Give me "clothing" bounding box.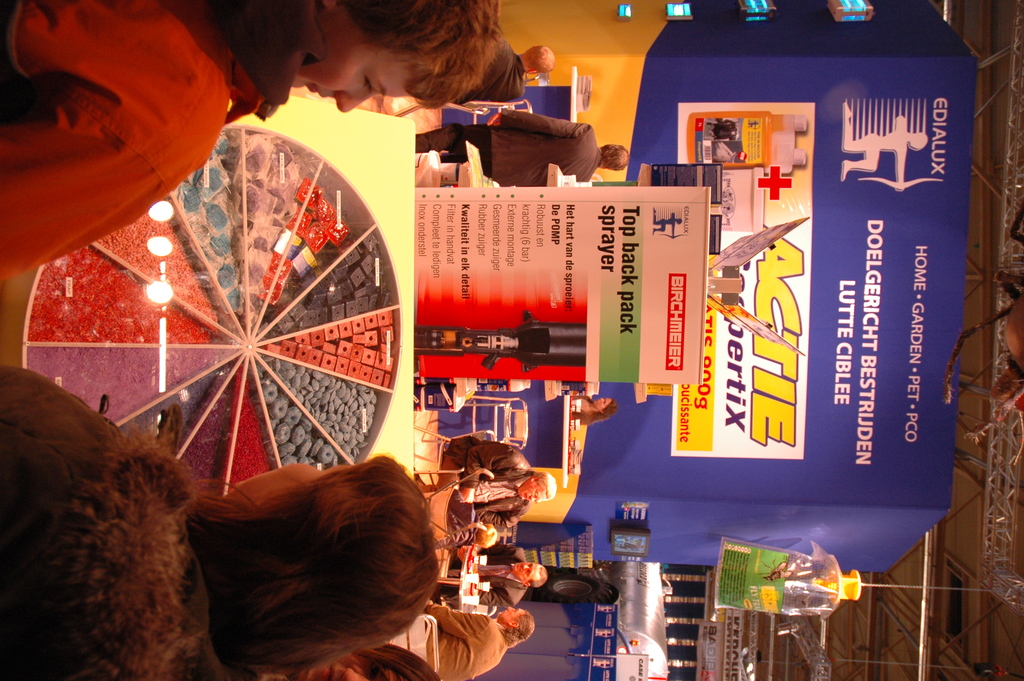
{"left": 447, "top": 446, "right": 532, "bottom": 538}.
